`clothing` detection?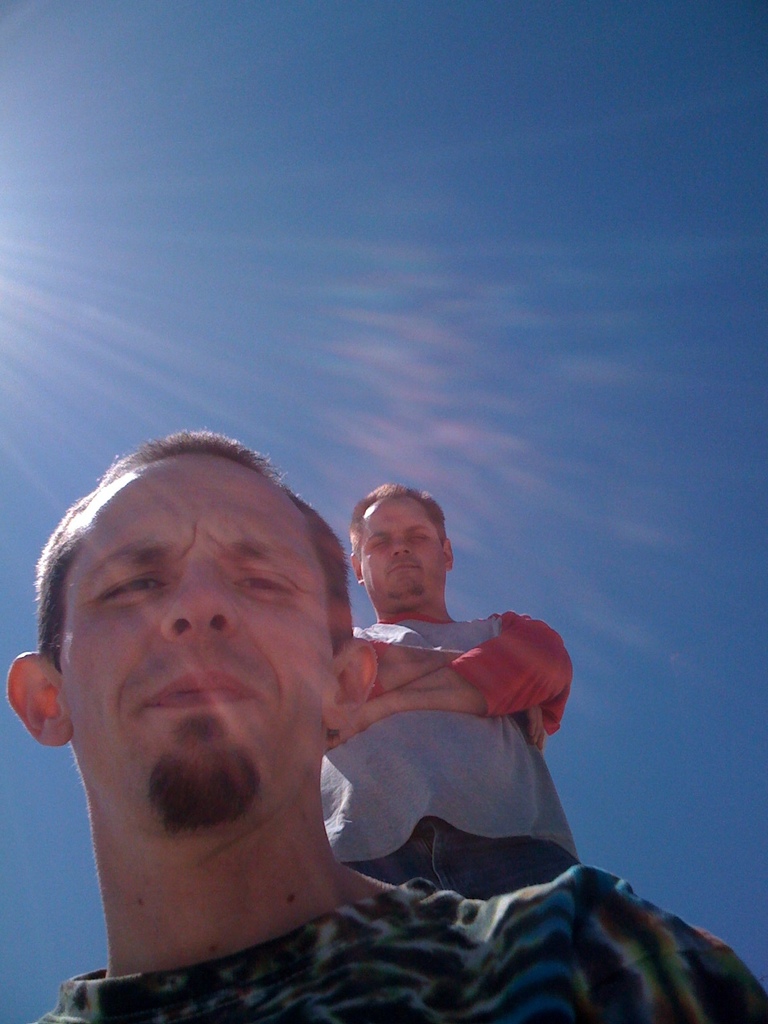
<bbox>306, 572, 602, 908</bbox>
